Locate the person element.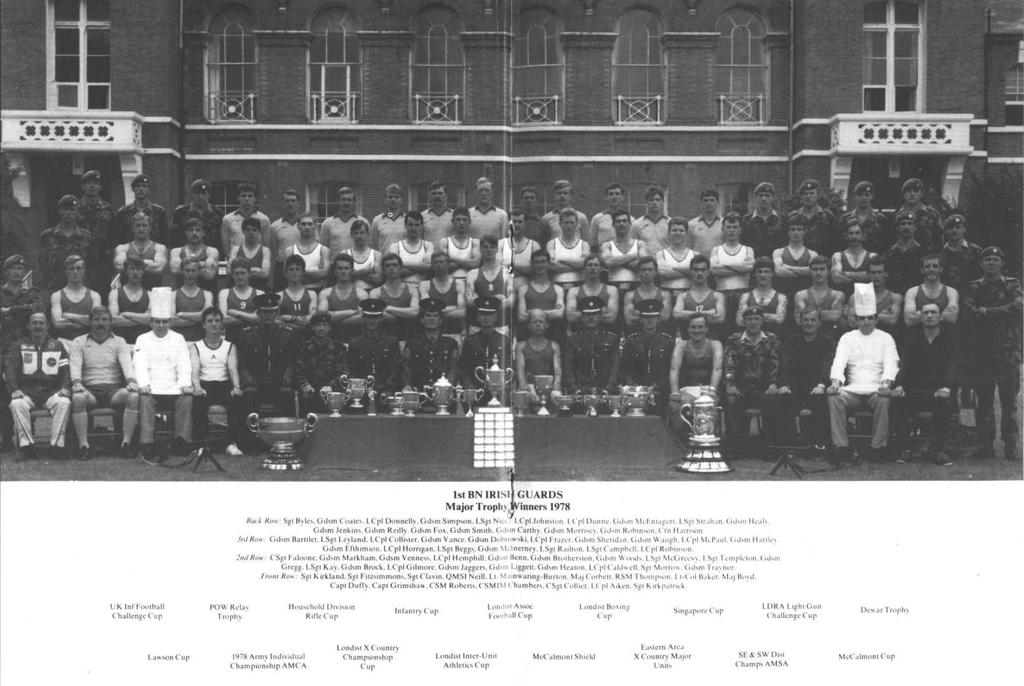
Element bbox: crop(929, 209, 986, 407).
